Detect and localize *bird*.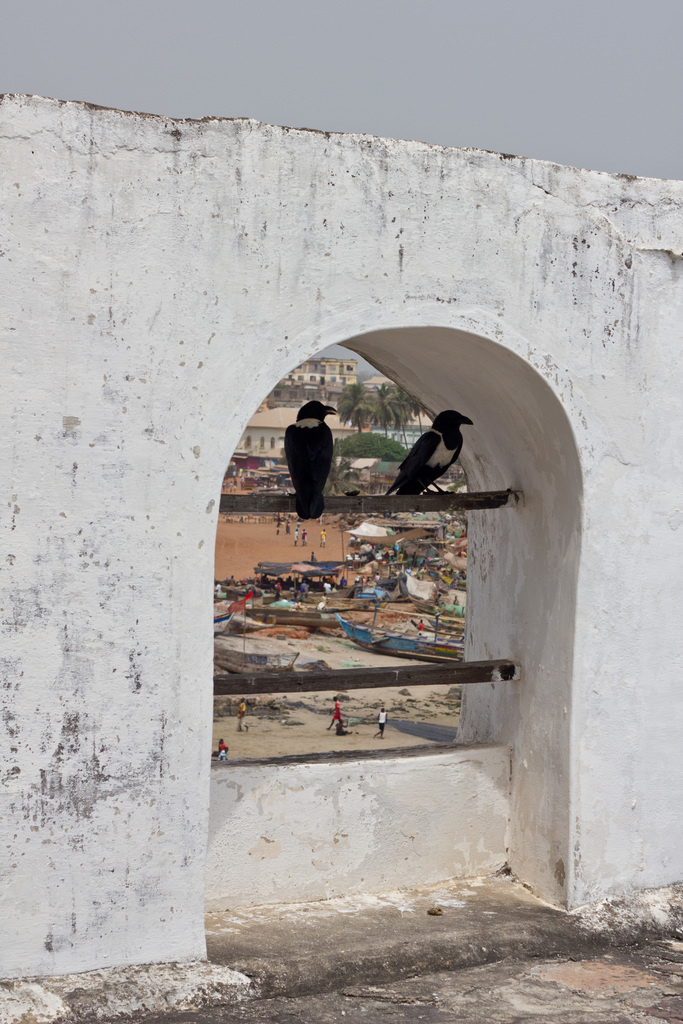
Localized at {"left": 393, "top": 409, "right": 472, "bottom": 502}.
